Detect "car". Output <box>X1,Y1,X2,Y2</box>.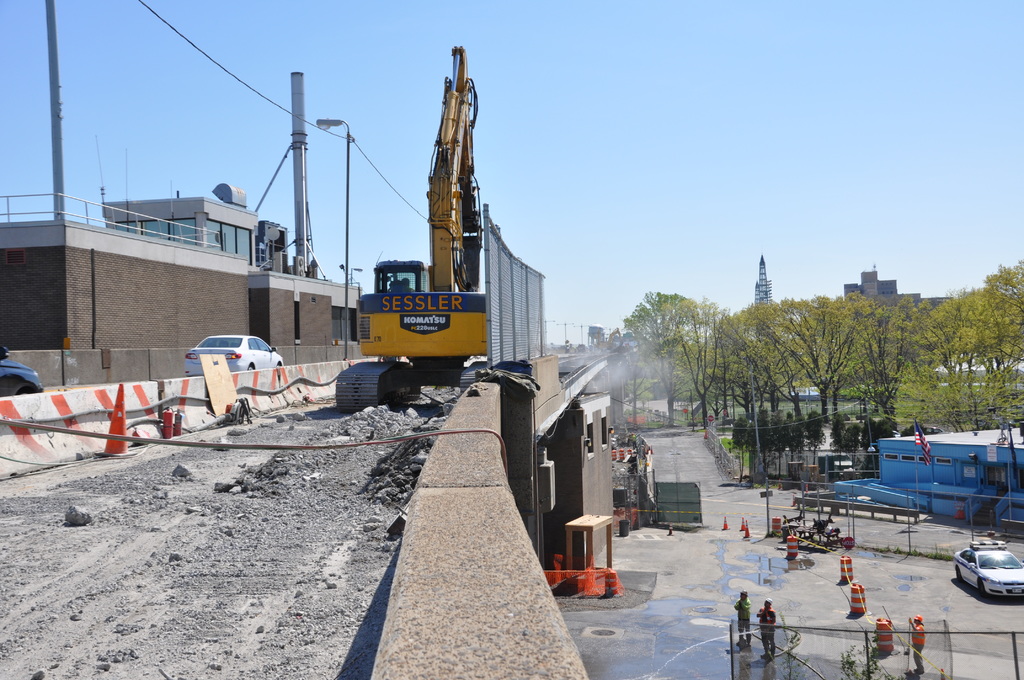
<box>182,332,282,373</box>.
